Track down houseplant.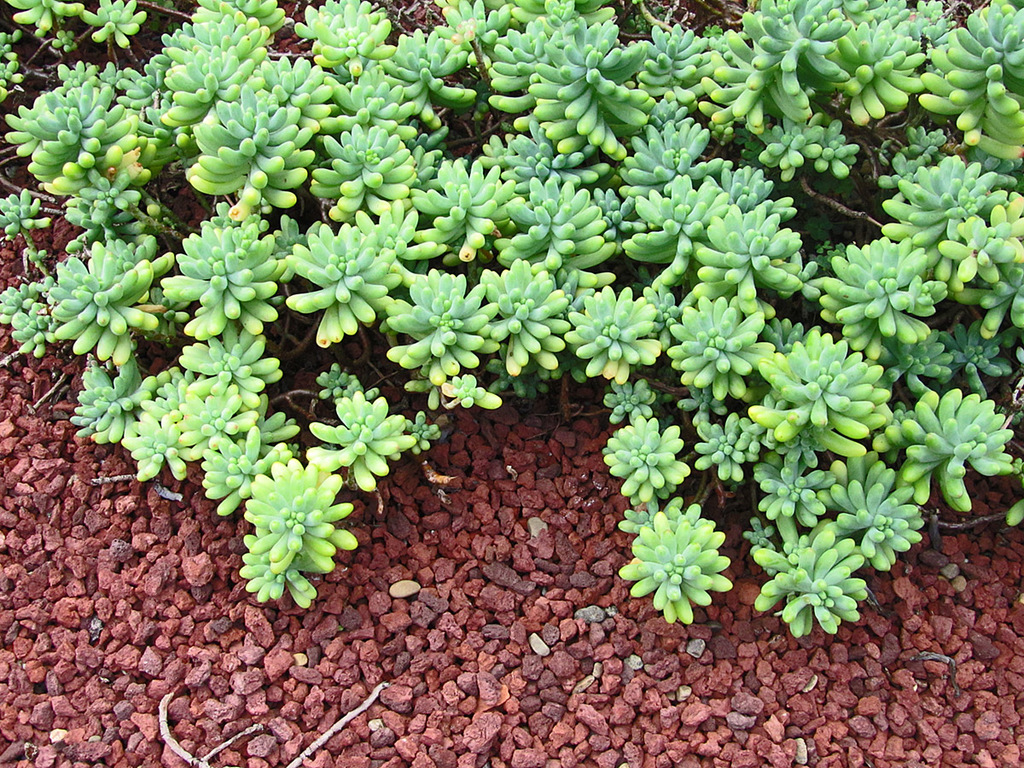
Tracked to pyautogui.locateOnScreen(0, 0, 1023, 637).
